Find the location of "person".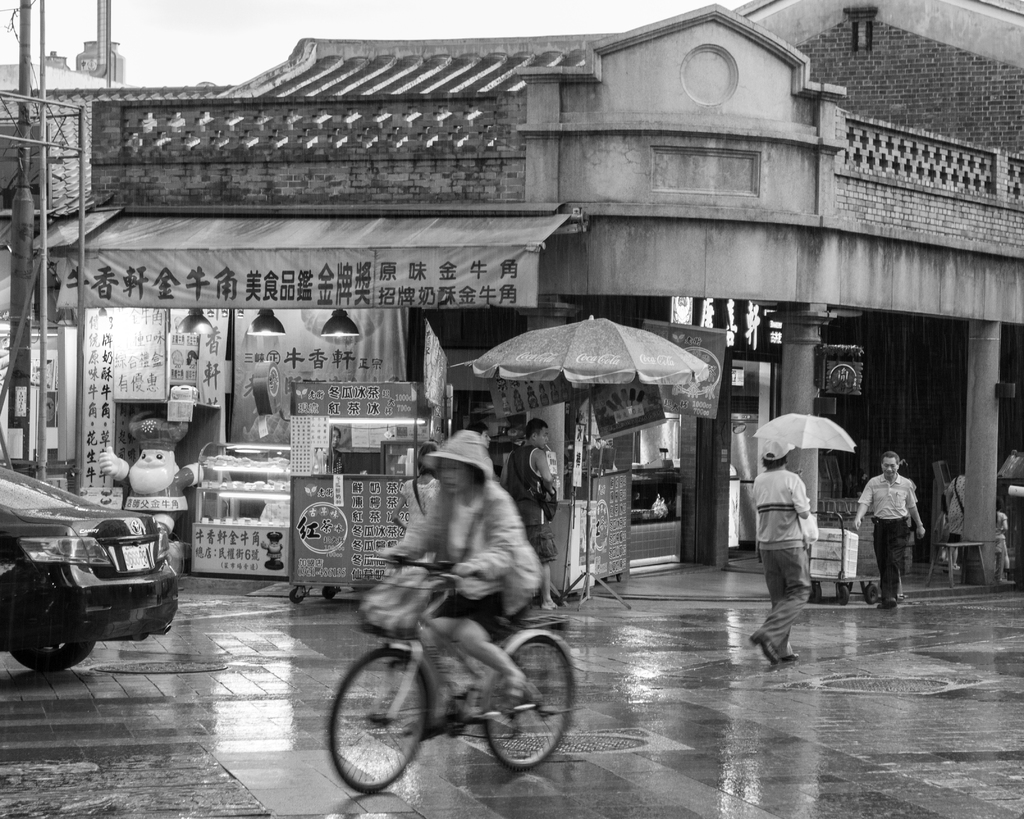
Location: bbox=(995, 495, 1011, 578).
